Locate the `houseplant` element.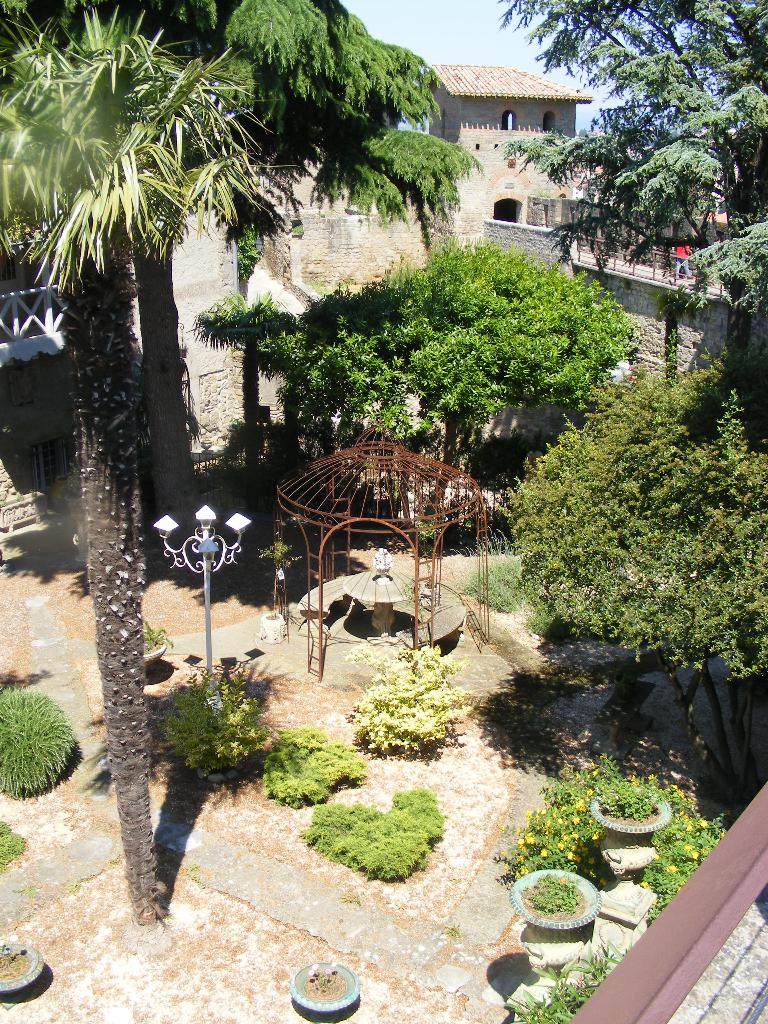
Element bbox: left=0, top=932, right=35, bottom=996.
